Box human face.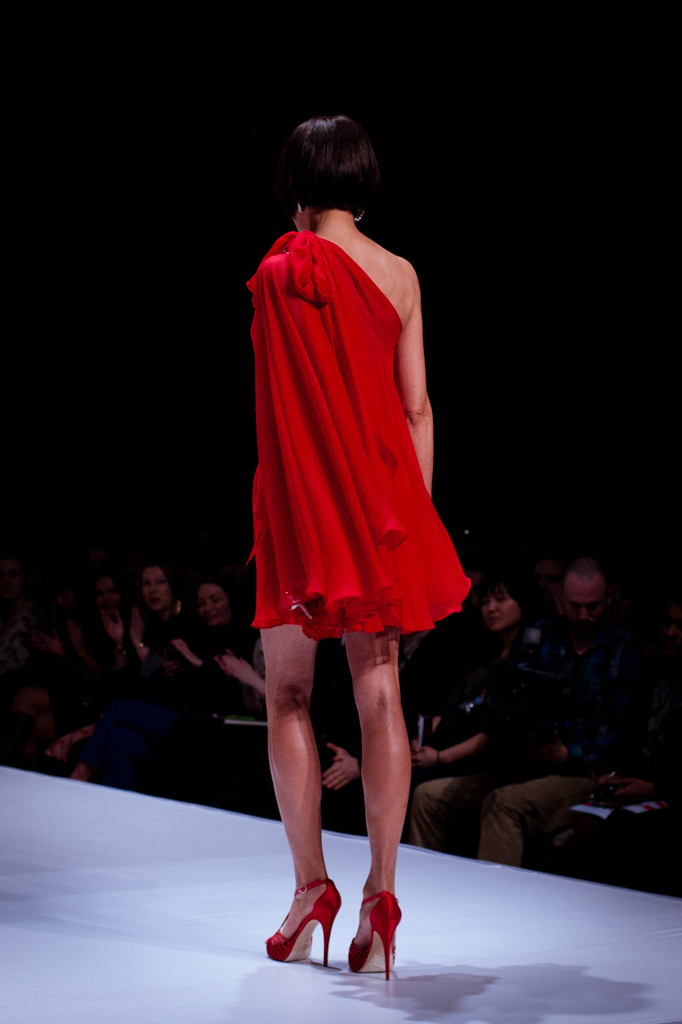
x1=196, y1=582, x2=226, y2=627.
